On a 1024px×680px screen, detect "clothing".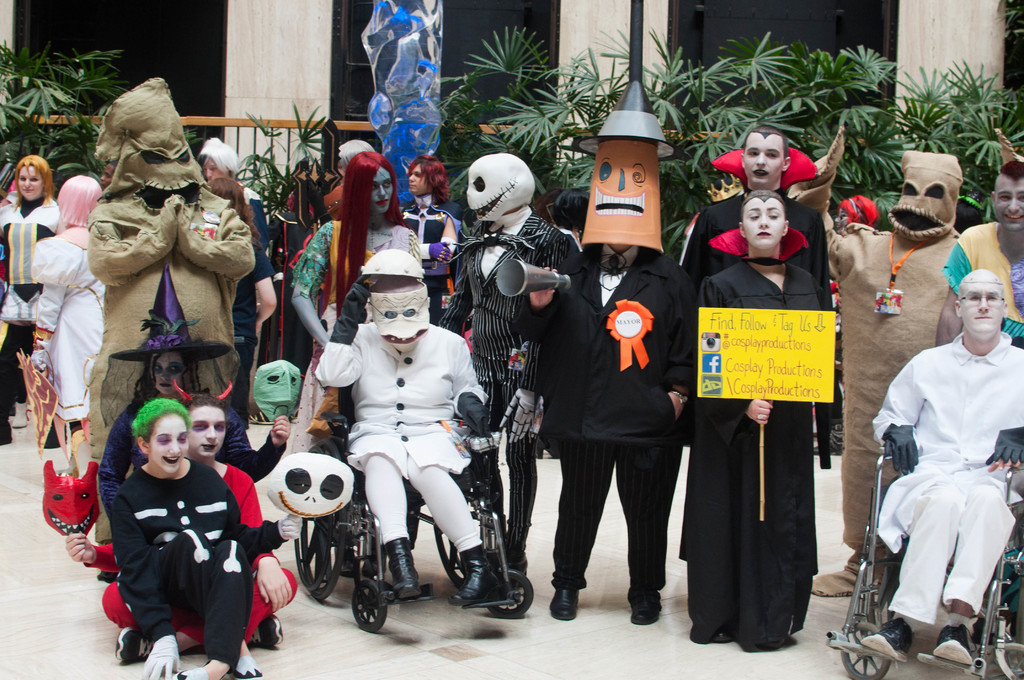
[440, 212, 568, 553].
